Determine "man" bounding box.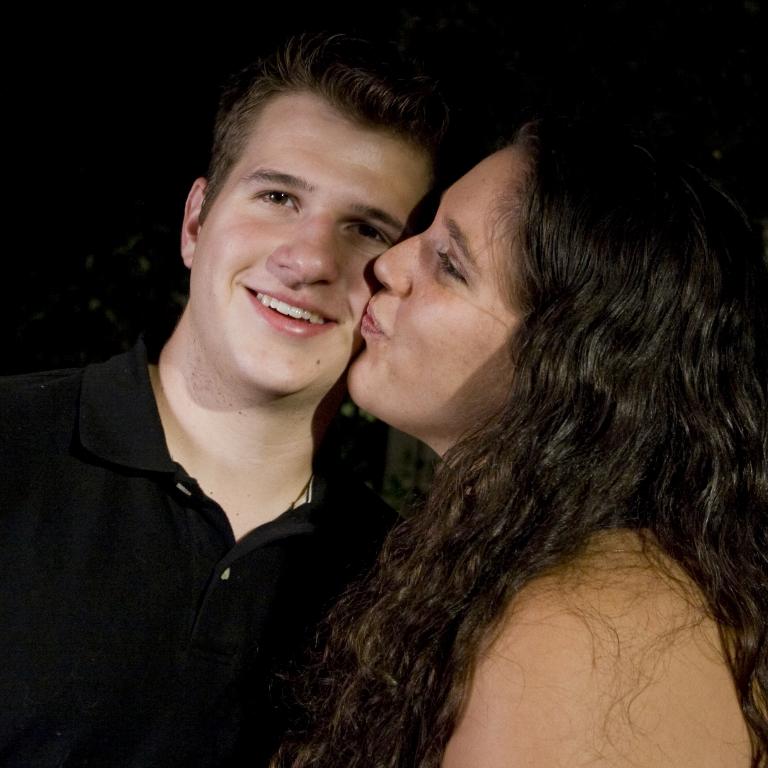
Determined: select_region(84, 55, 492, 652).
